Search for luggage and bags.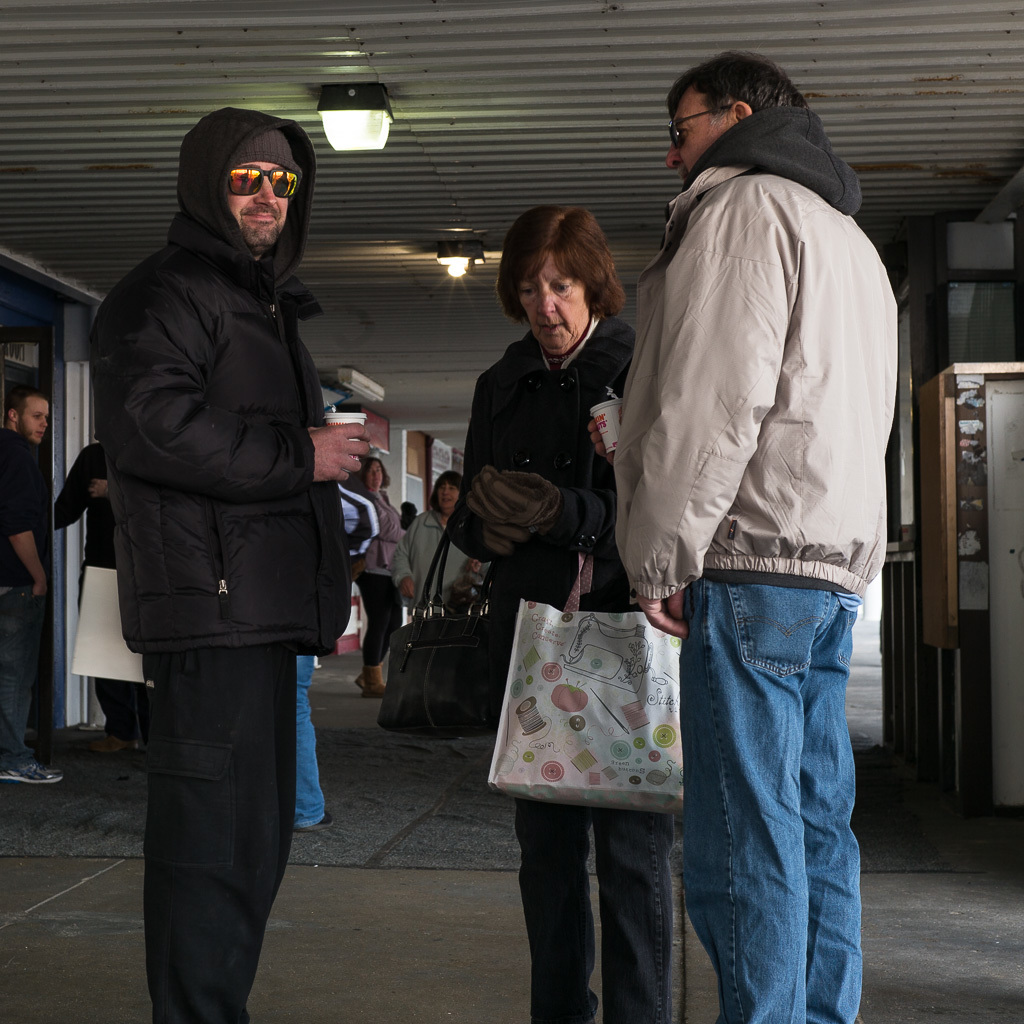
Found at {"left": 483, "top": 612, "right": 717, "bottom": 848}.
